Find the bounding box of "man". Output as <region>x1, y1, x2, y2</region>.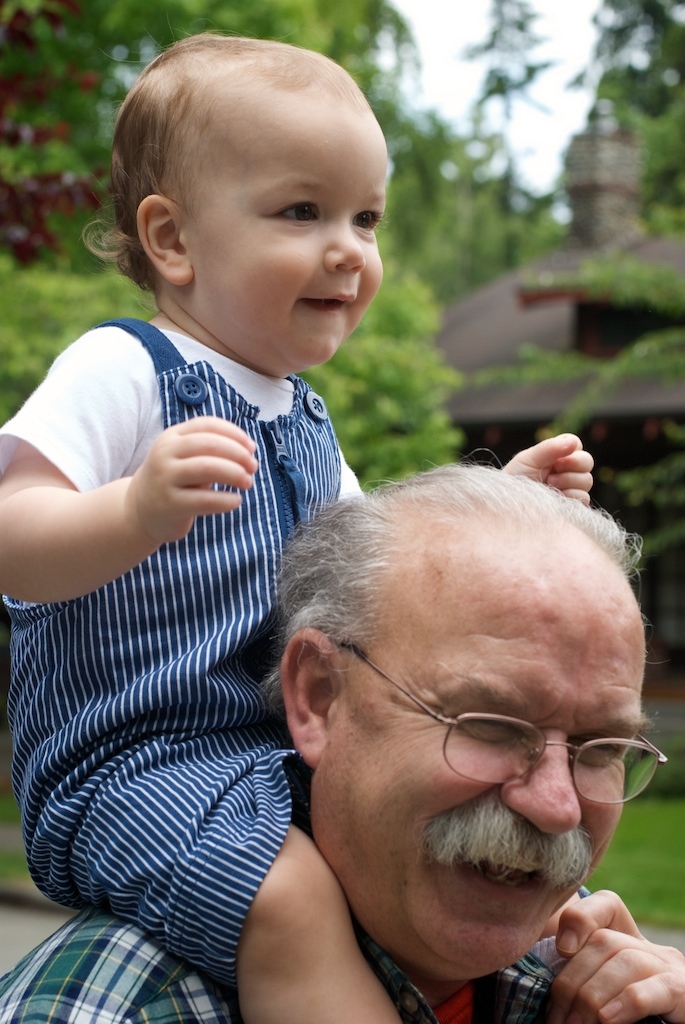
<region>0, 440, 684, 1023</region>.
